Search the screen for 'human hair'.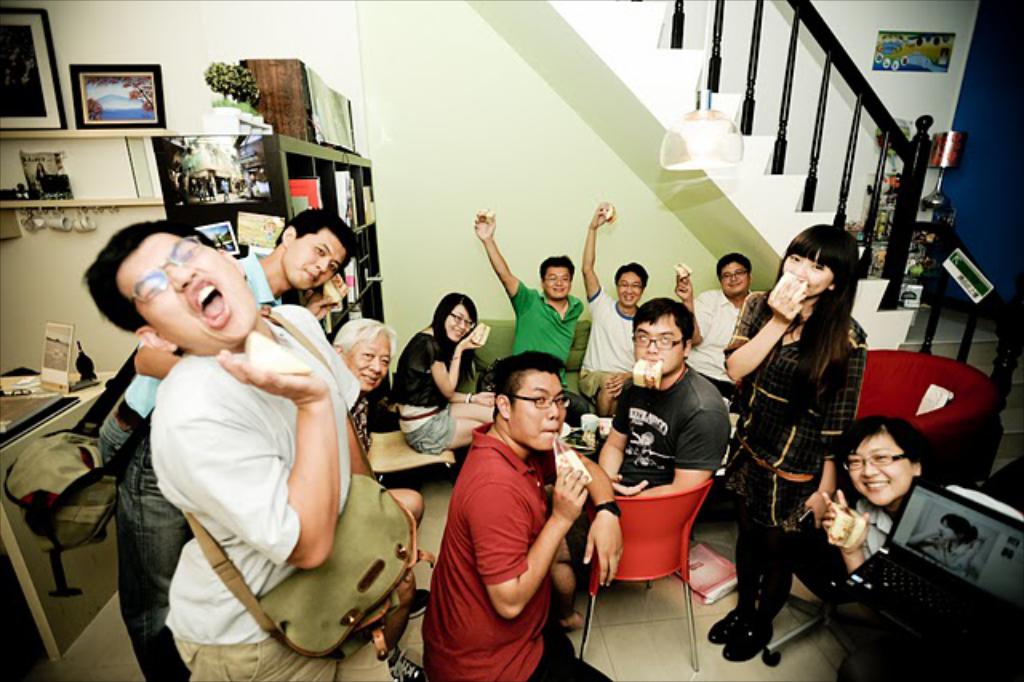
Found at 490/346/565/424.
